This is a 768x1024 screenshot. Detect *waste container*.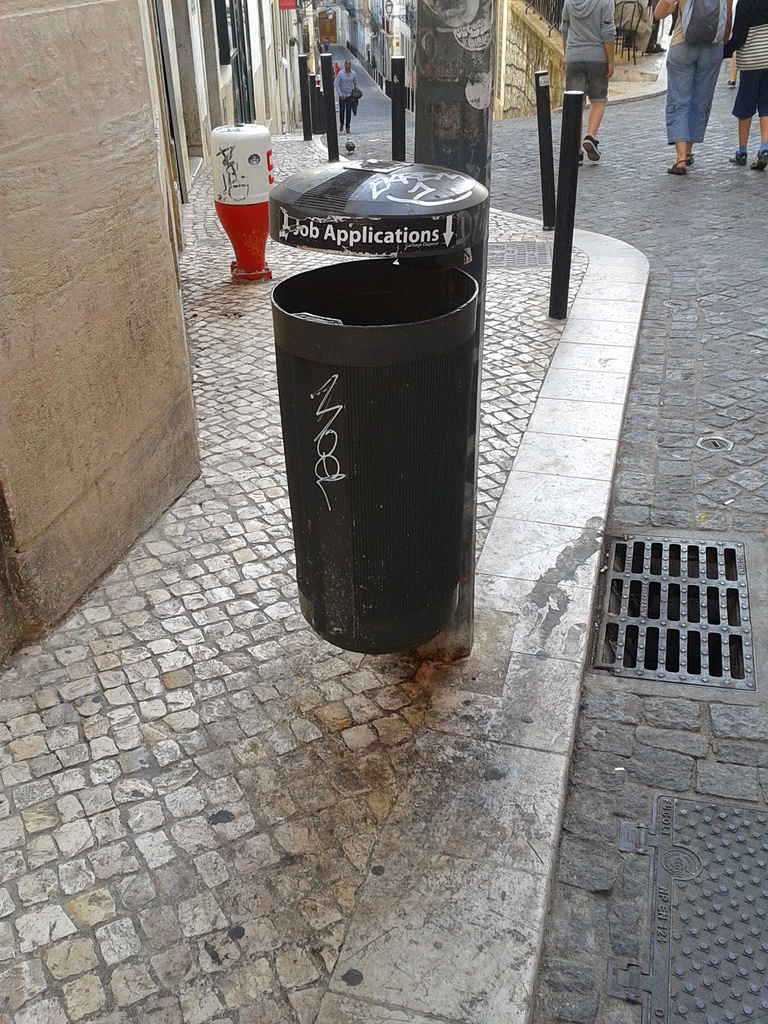
region(273, 234, 504, 669).
